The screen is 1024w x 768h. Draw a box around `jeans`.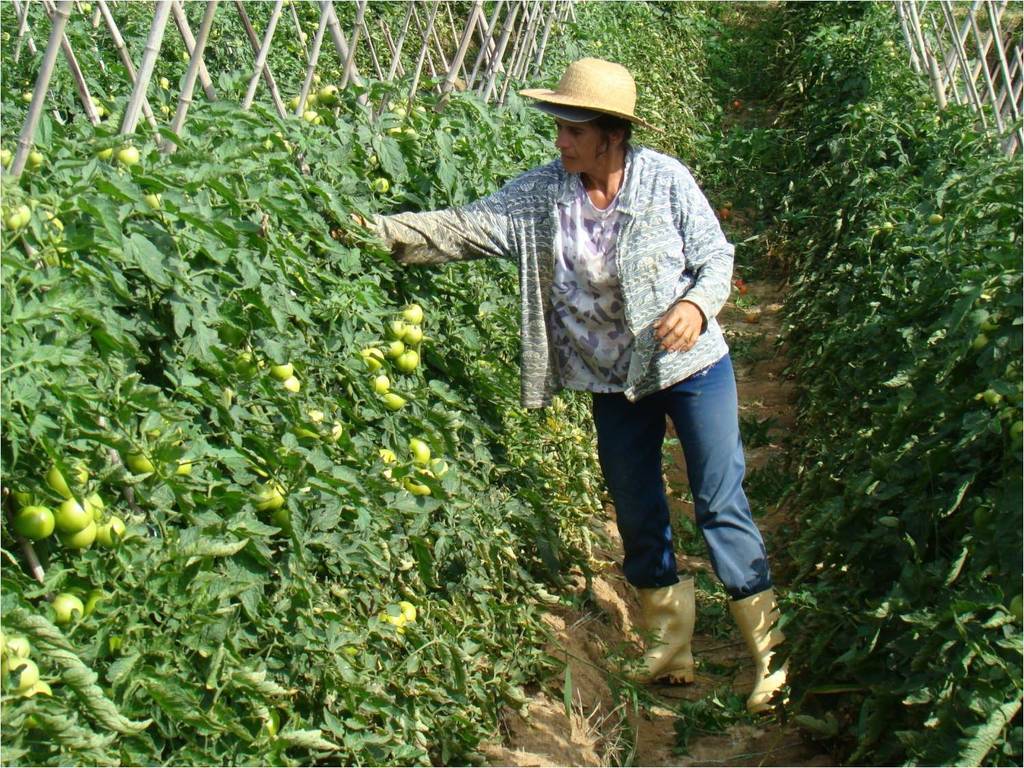
[x1=590, y1=352, x2=772, y2=606].
